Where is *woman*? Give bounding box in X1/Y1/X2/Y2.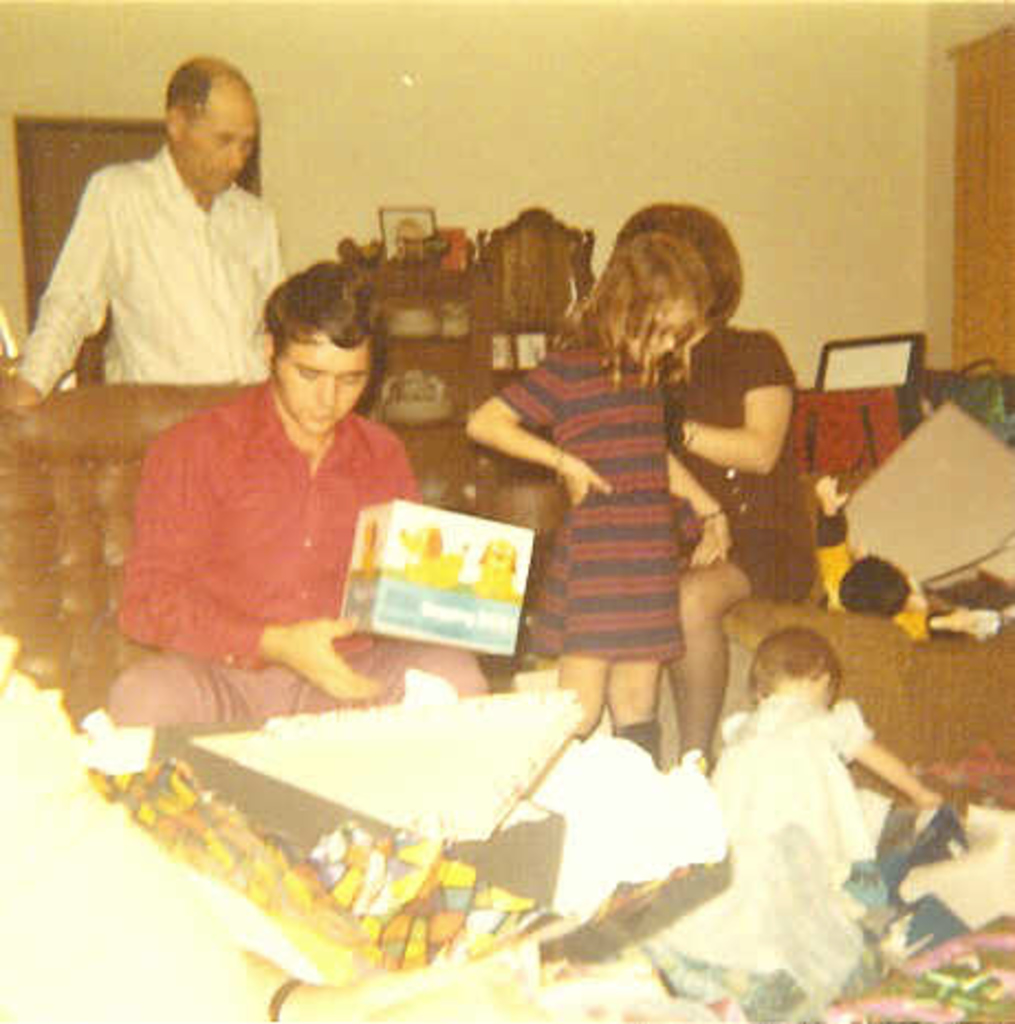
550/203/806/764.
